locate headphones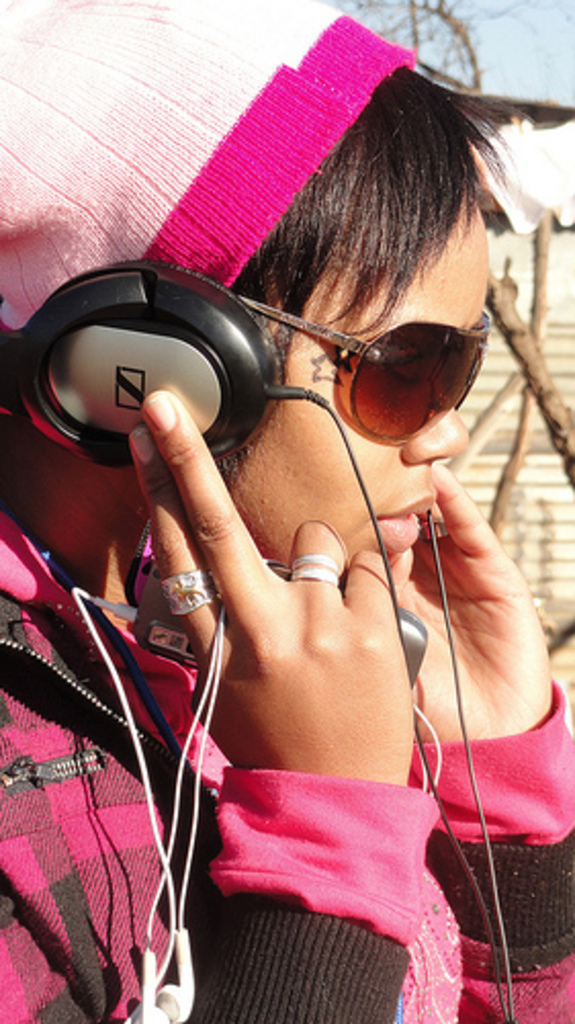
(left=10, top=248, right=323, bottom=479)
